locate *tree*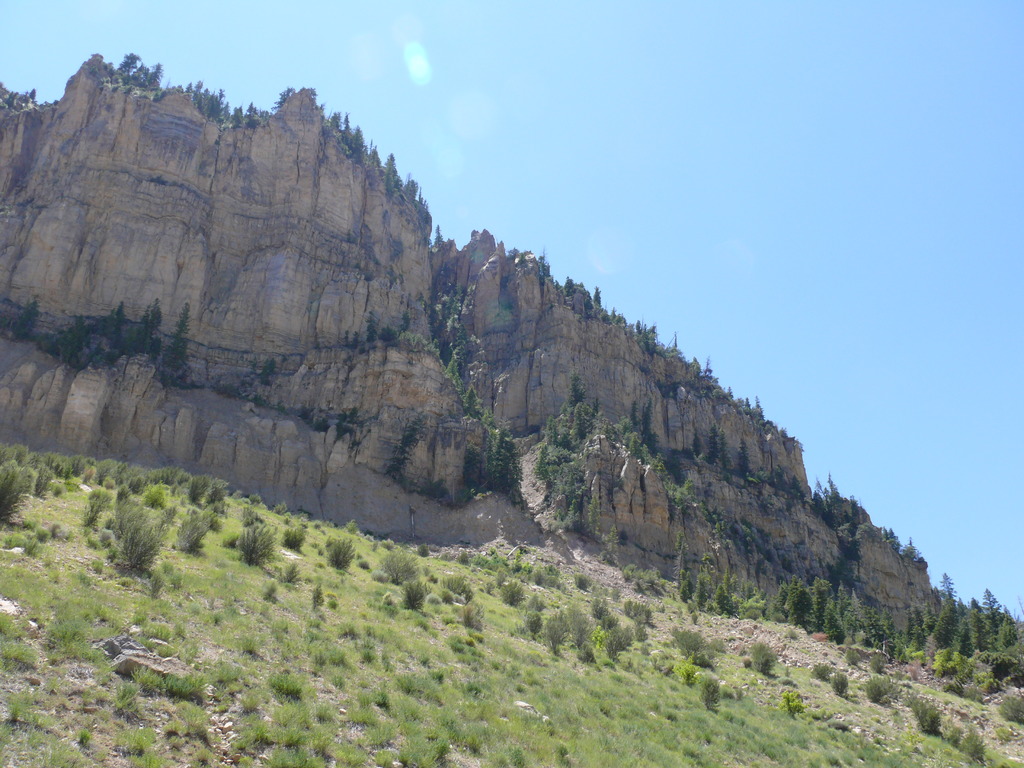
bbox(591, 284, 608, 315)
